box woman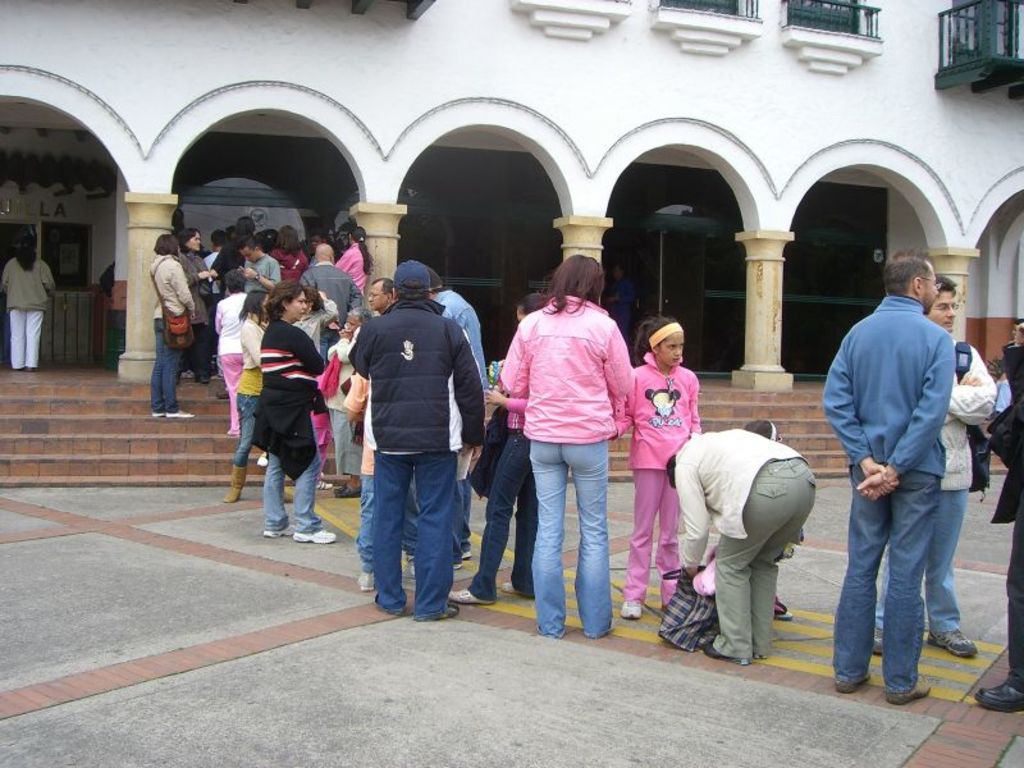
crop(244, 280, 337, 549)
